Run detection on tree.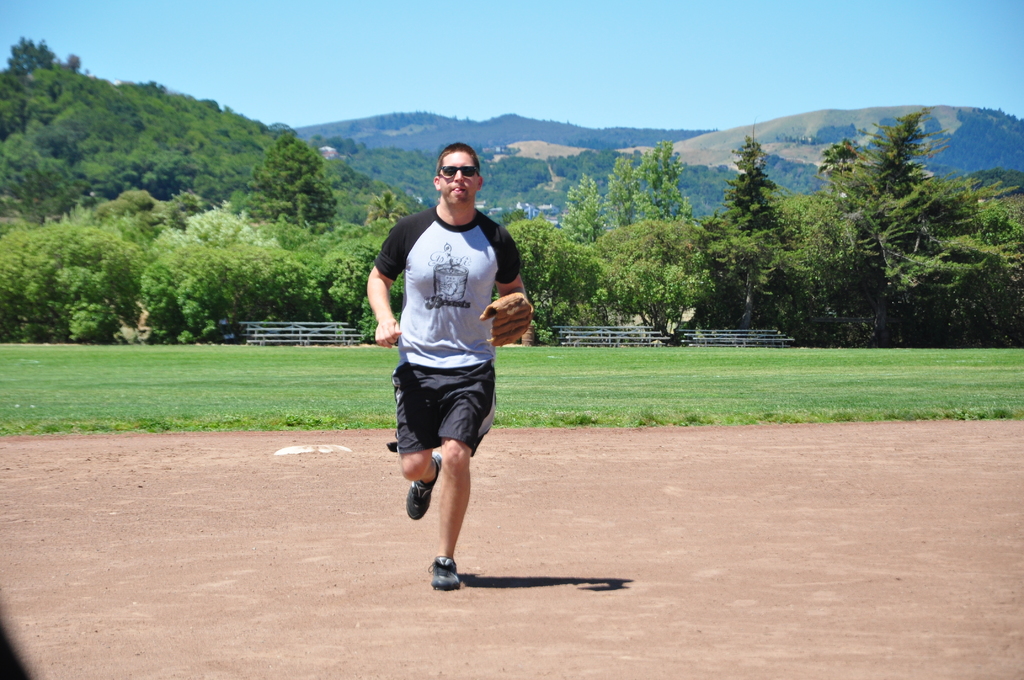
Result: left=598, top=152, right=644, bottom=229.
